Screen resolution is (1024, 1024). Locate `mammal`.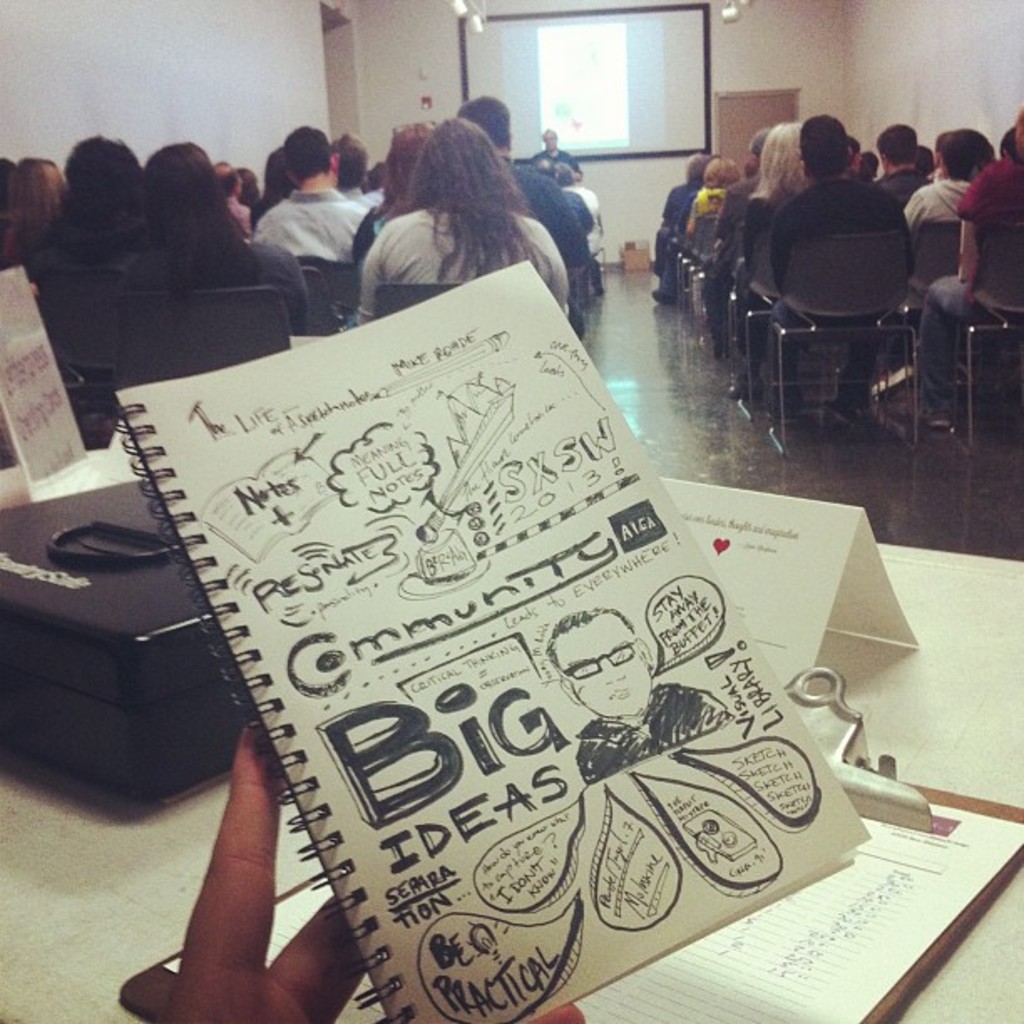
detection(689, 146, 745, 254).
